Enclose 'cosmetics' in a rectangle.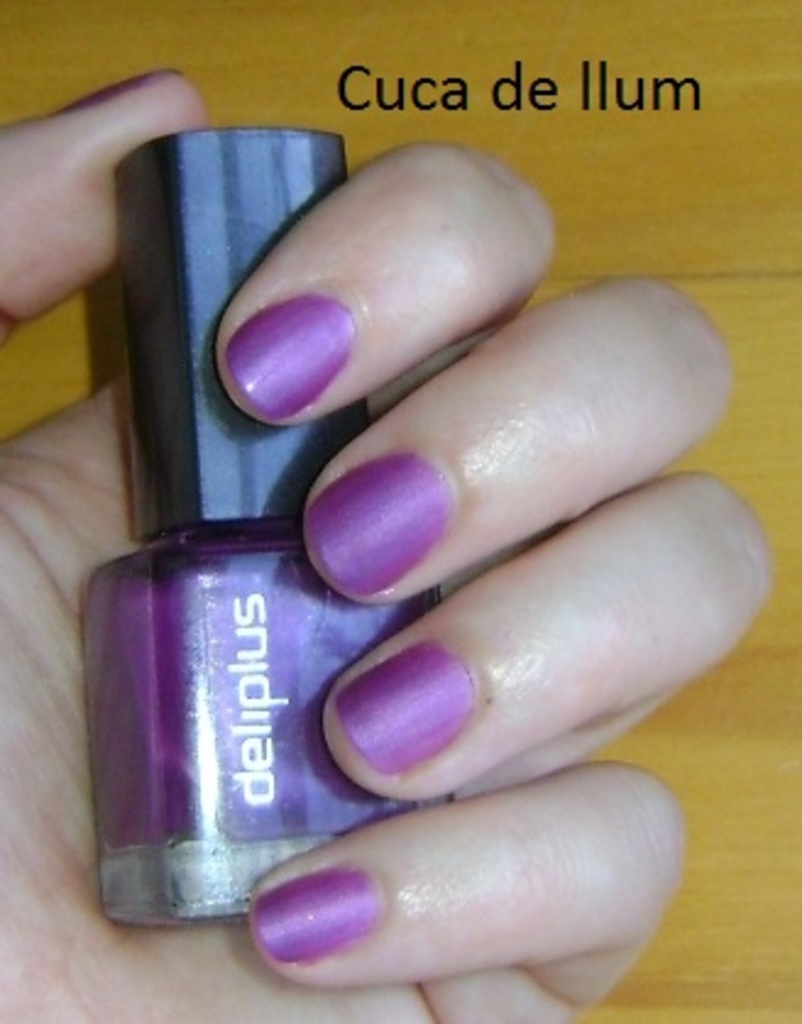
rect(225, 293, 362, 420).
